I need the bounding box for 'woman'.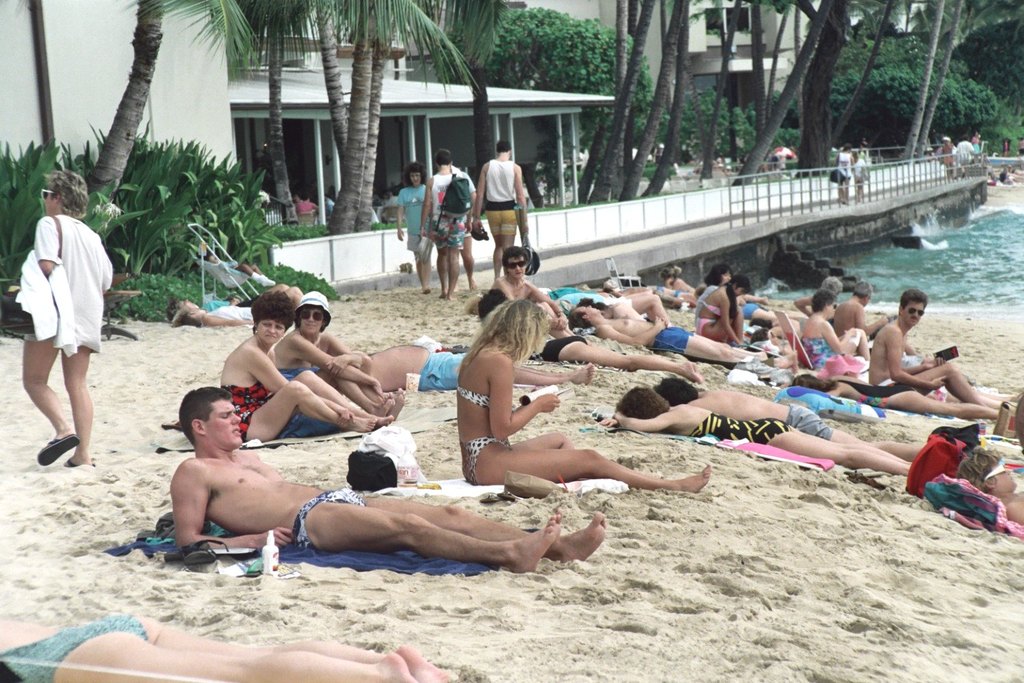
Here it is: [693, 271, 750, 350].
